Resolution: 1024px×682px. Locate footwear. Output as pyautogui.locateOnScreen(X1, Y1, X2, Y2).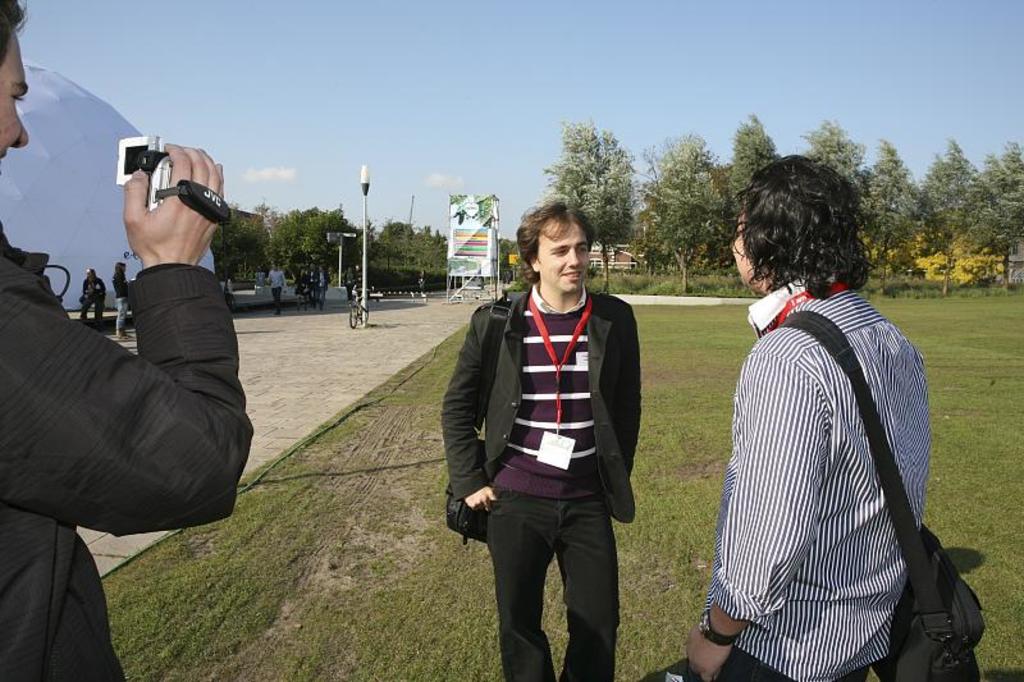
pyautogui.locateOnScreen(273, 308, 287, 317).
